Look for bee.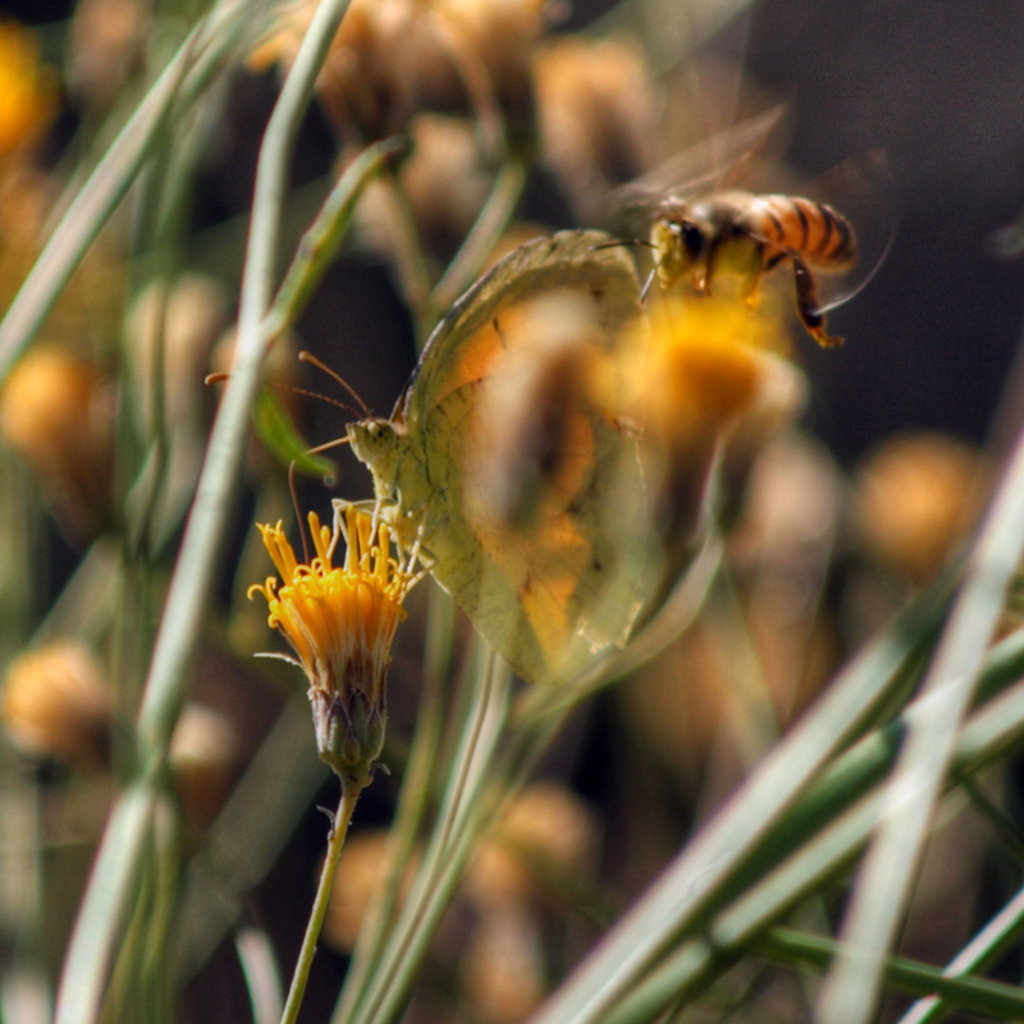
Found: {"left": 593, "top": 197, "right": 864, "bottom": 349}.
